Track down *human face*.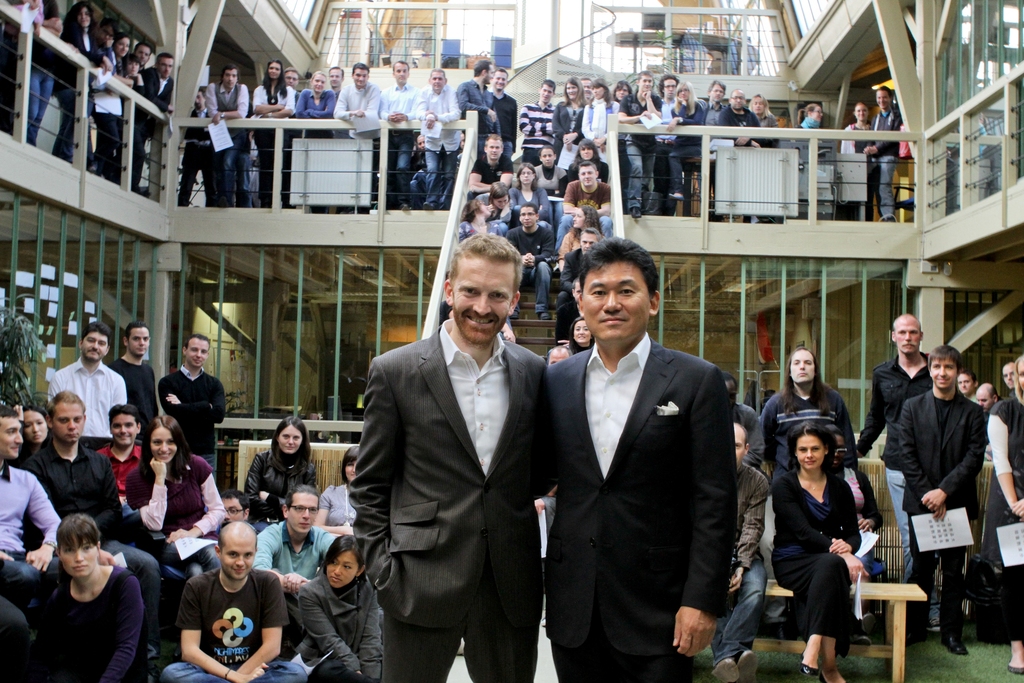
Tracked to [111,411,137,448].
